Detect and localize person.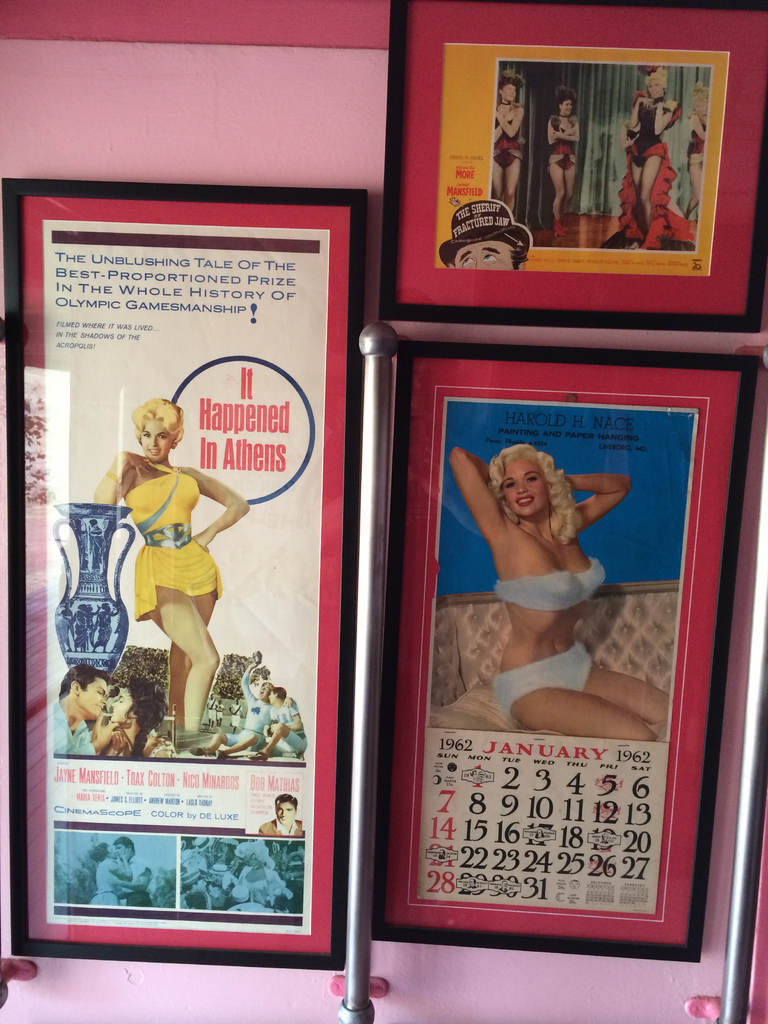
Localized at select_region(108, 832, 157, 911).
